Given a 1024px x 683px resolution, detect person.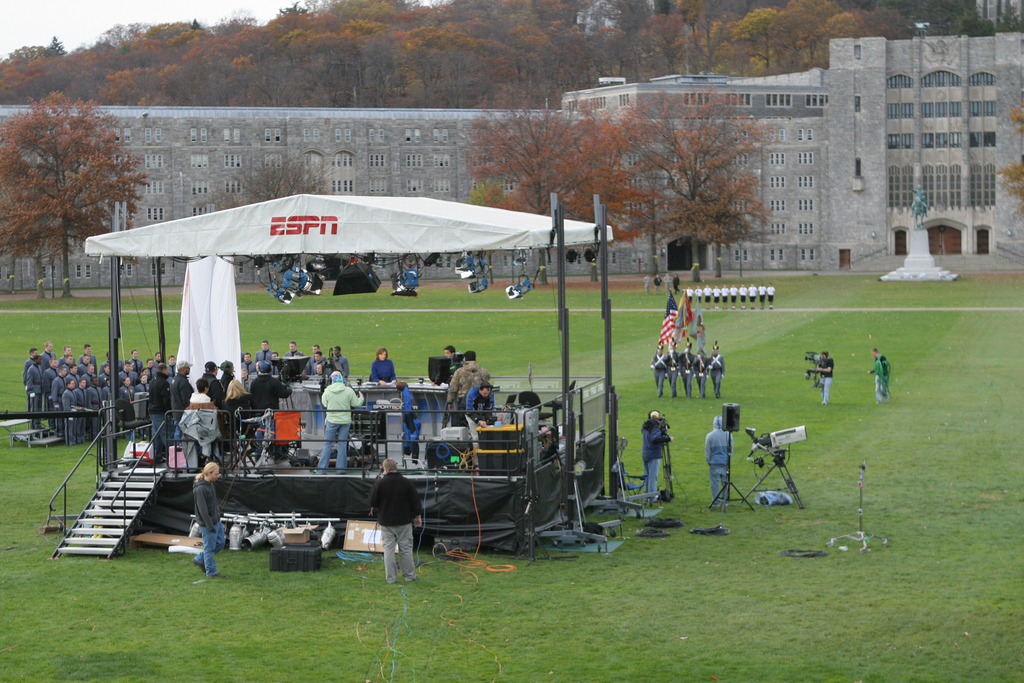
<box>865,350,891,402</box>.
